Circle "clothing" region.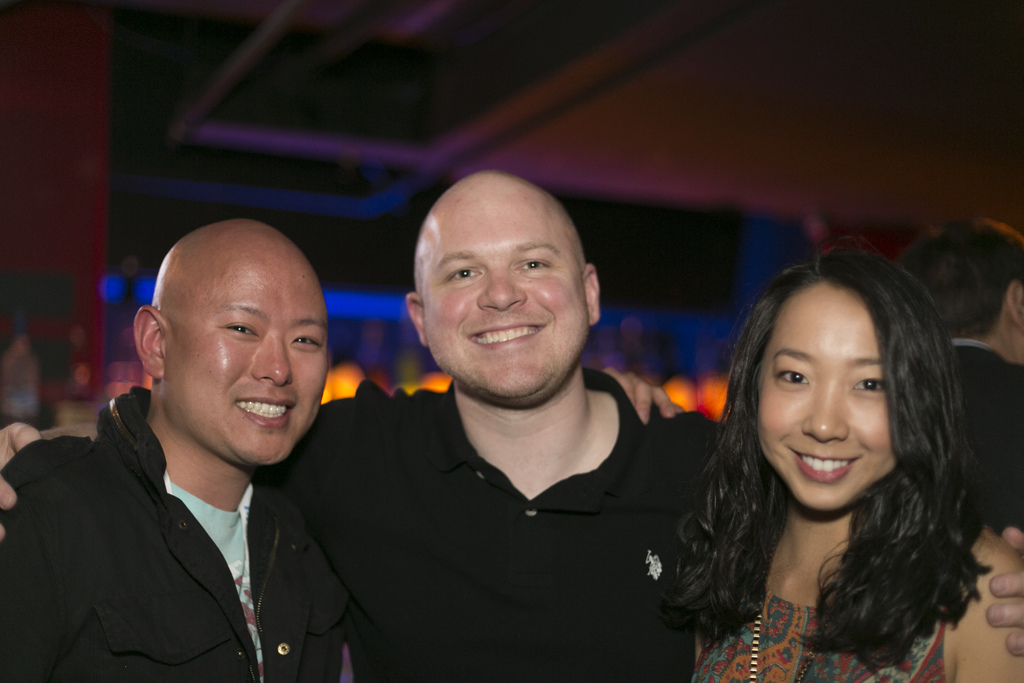
Region: (left=14, top=352, right=367, bottom=682).
